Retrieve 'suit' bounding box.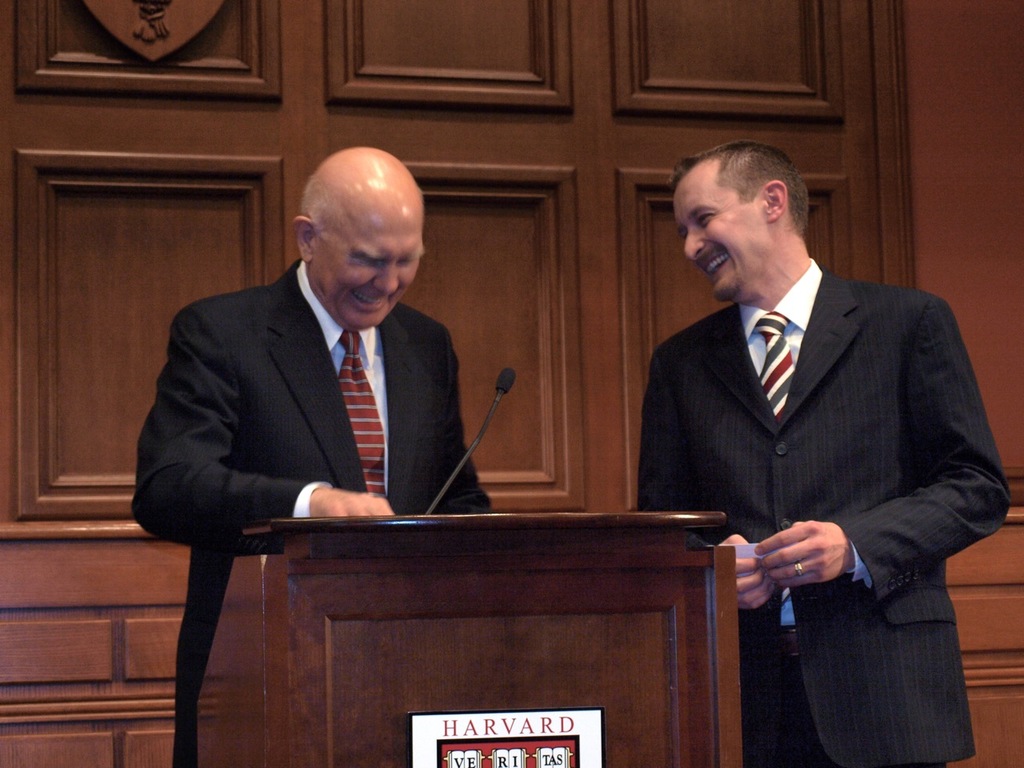
Bounding box: <bbox>126, 258, 494, 767</bbox>.
